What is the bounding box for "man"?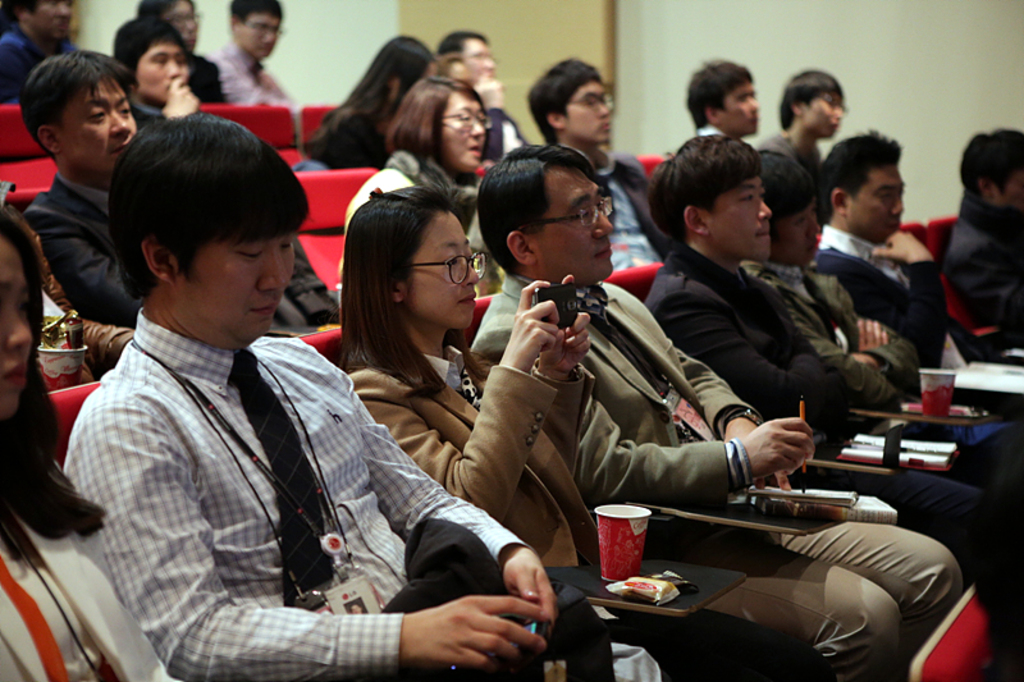
BBox(436, 29, 532, 161).
